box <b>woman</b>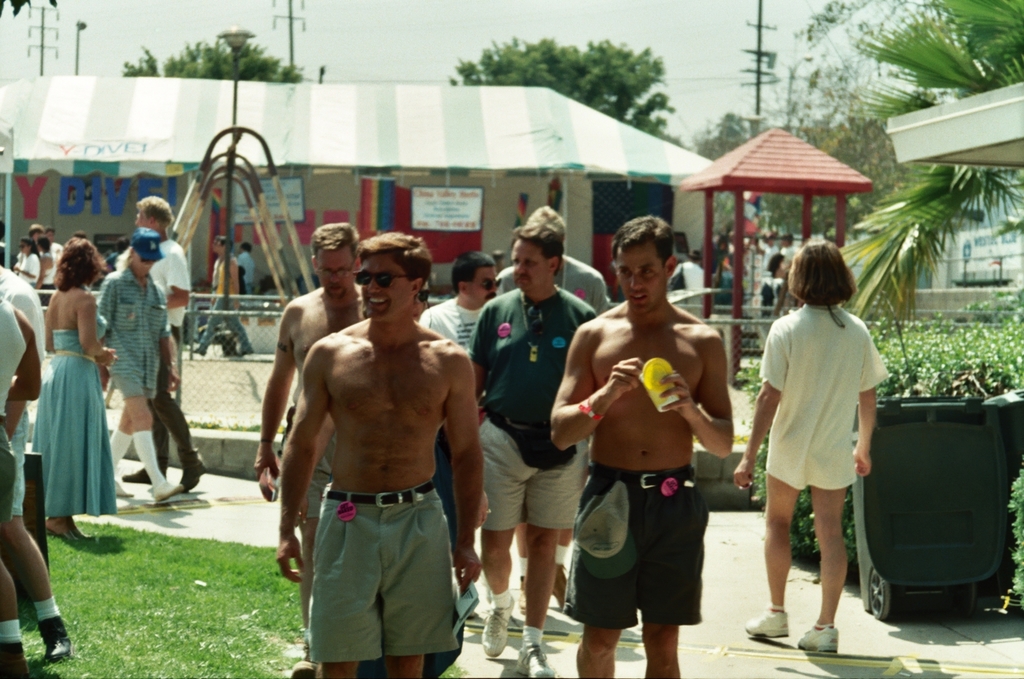
(37,237,65,305)
